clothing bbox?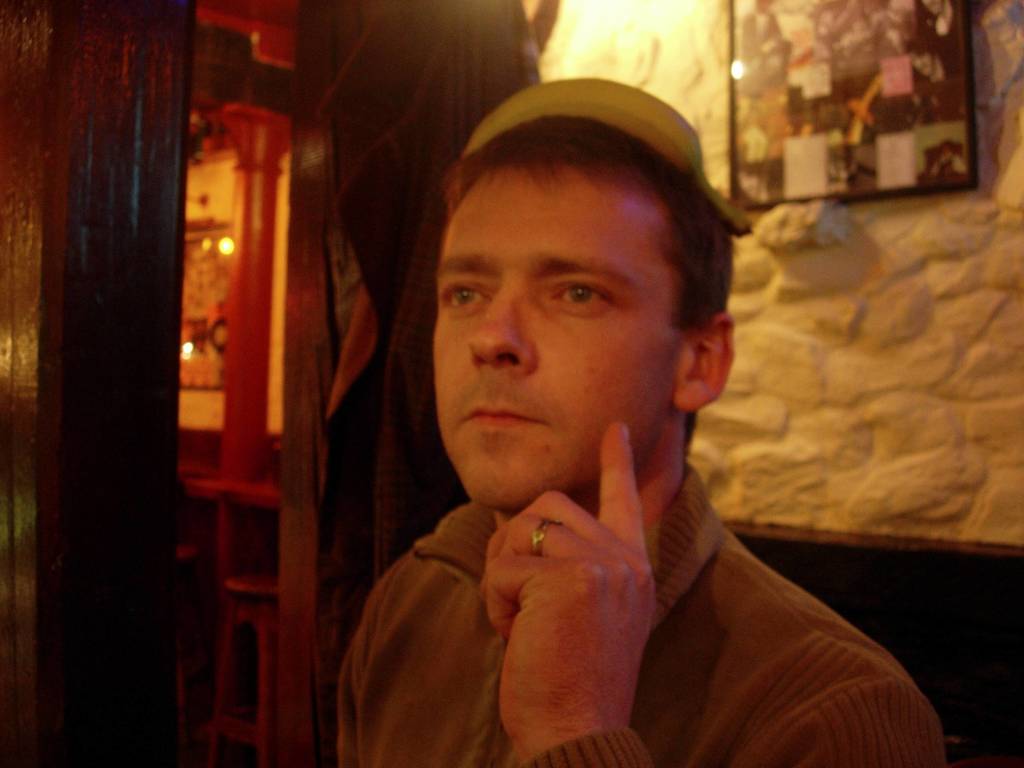
440, 401, 935, 766
